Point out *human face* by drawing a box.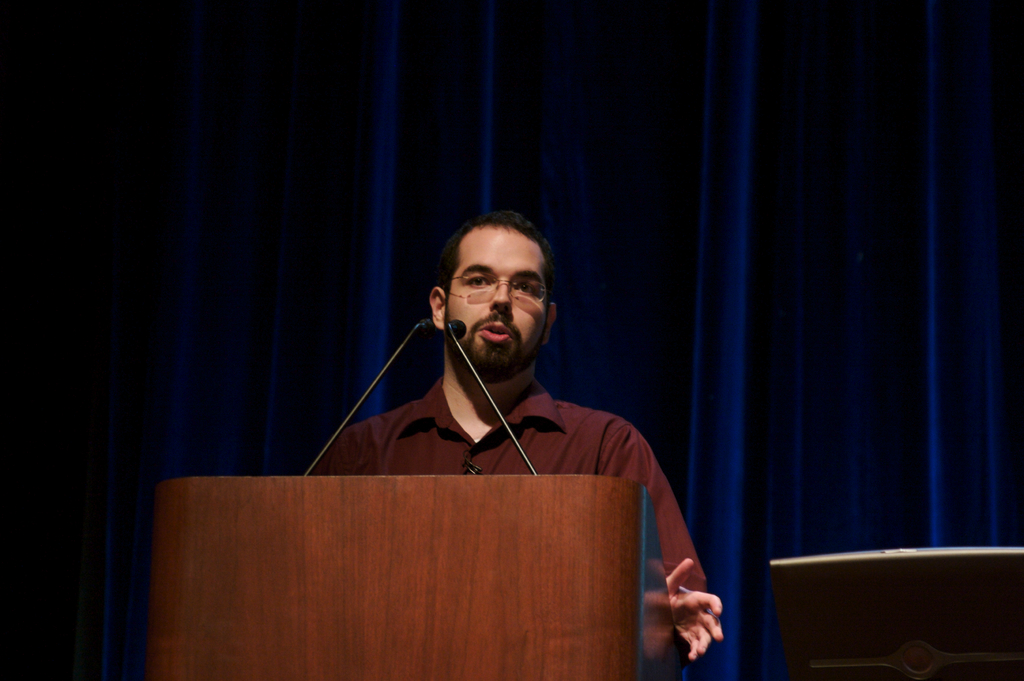
451,228,553,385.
